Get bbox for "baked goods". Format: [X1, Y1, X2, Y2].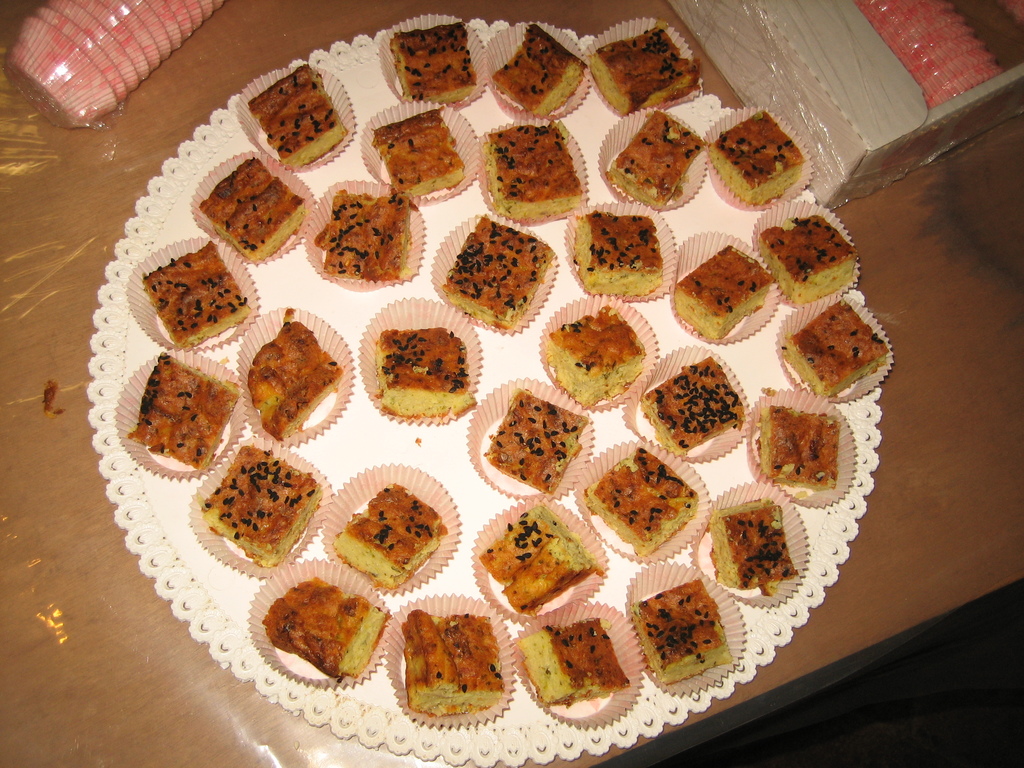
[488, 22, 584, 114].
